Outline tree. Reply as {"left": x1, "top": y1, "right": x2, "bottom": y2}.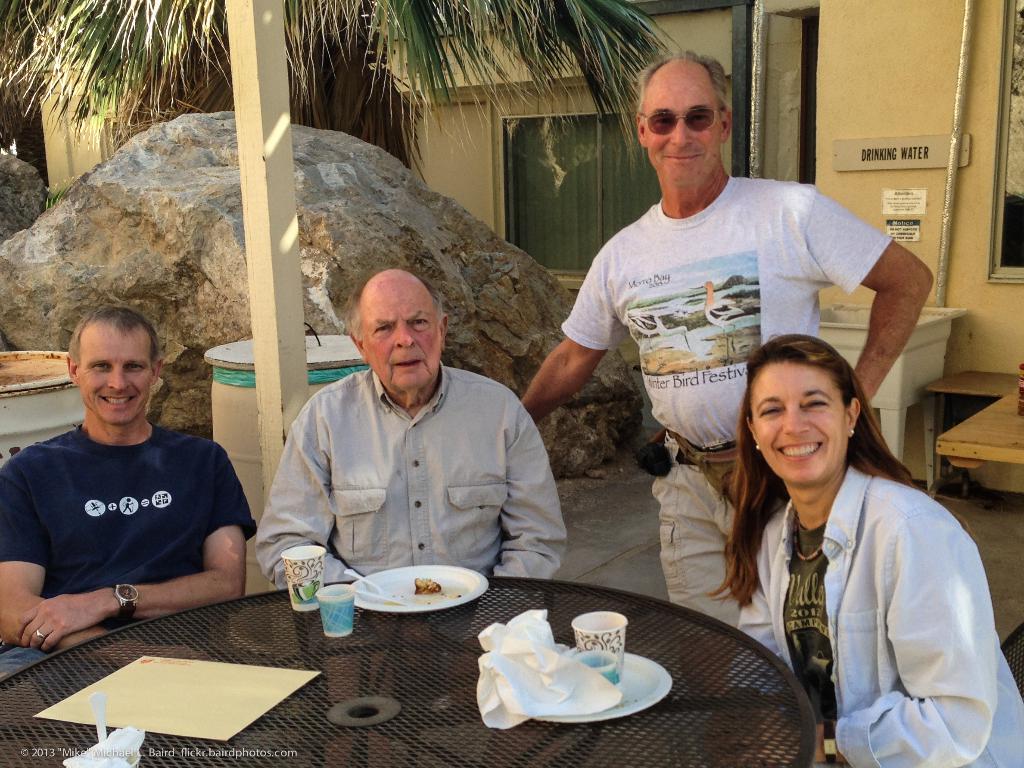
{"left": 4, "top": 0, "right": 680, "bottom": 164}.
